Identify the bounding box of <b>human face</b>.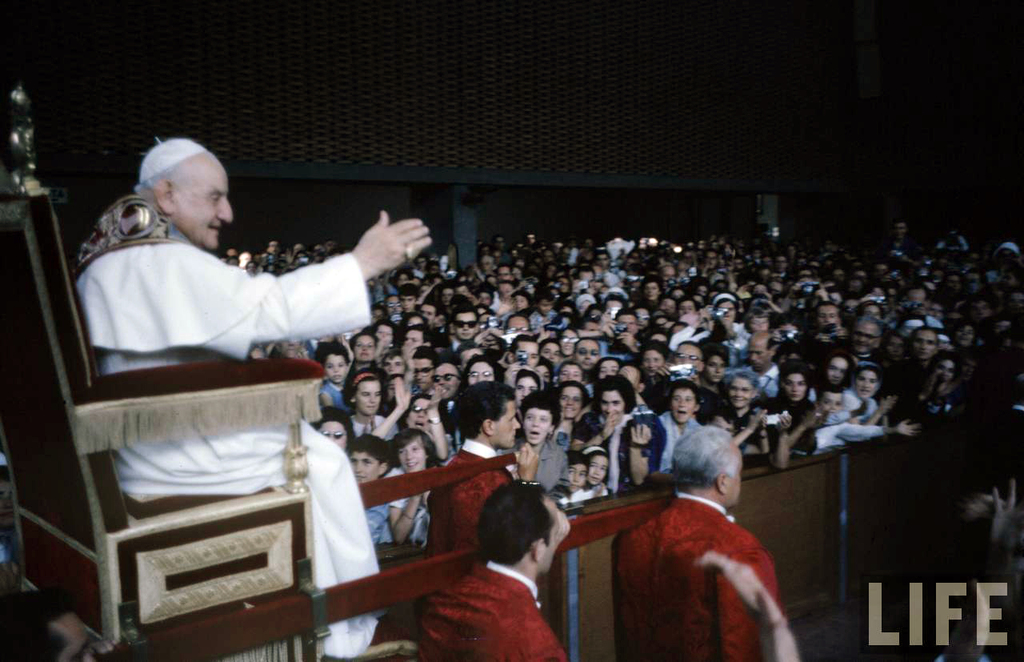
bbox=(578, 339, 602, 369).
